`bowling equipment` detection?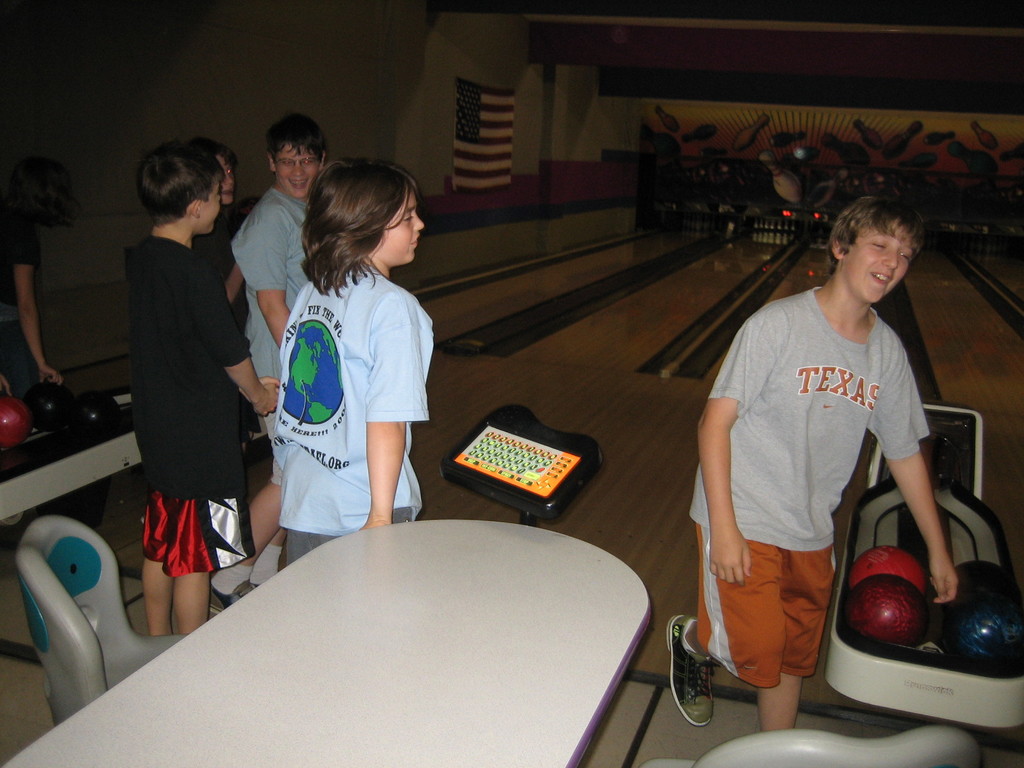
locate(842, 572, 935, 650)
